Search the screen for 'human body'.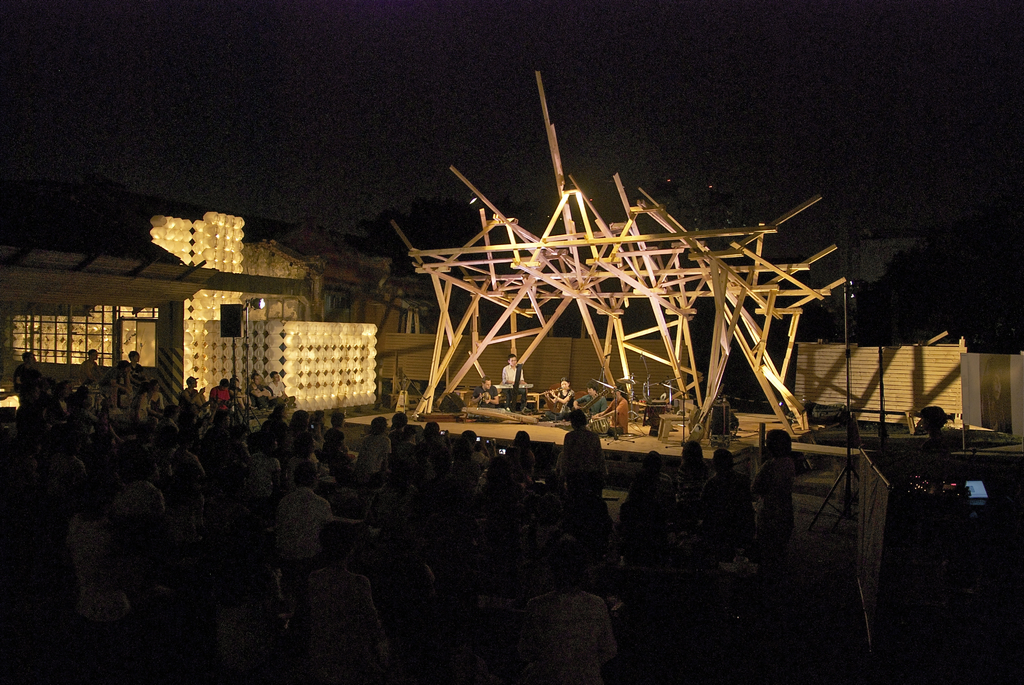
Found at (x1=77, y1=347, x2=100, y2=383).
